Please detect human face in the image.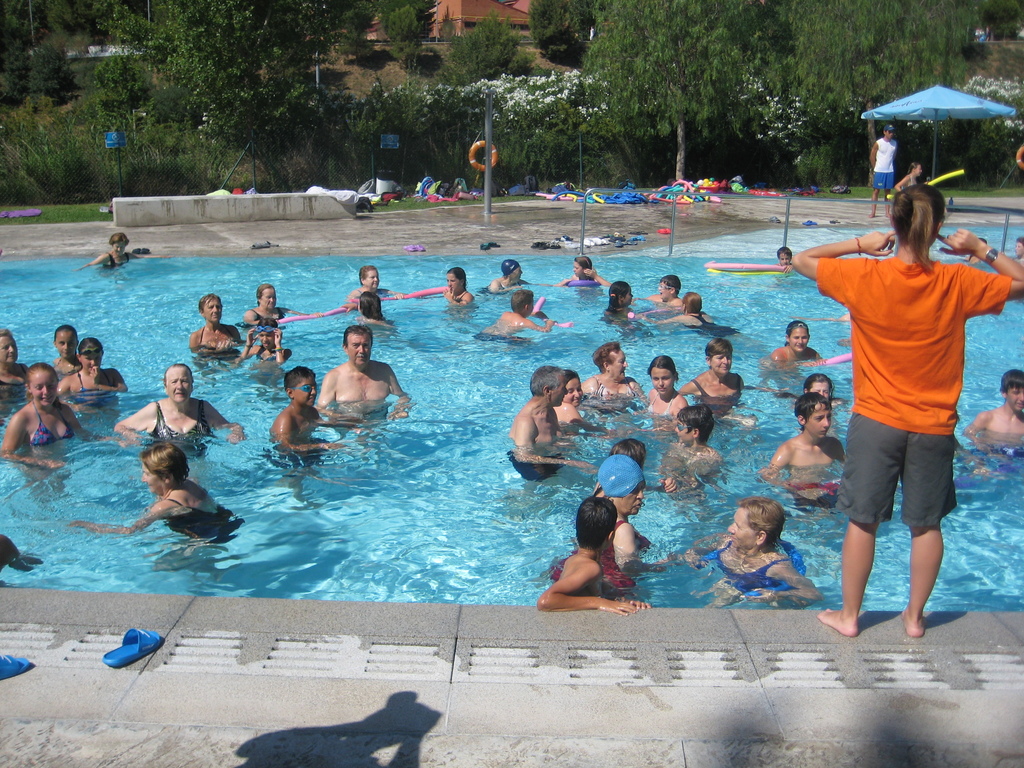
[left=711, top=346, right=733, bottom=375].
